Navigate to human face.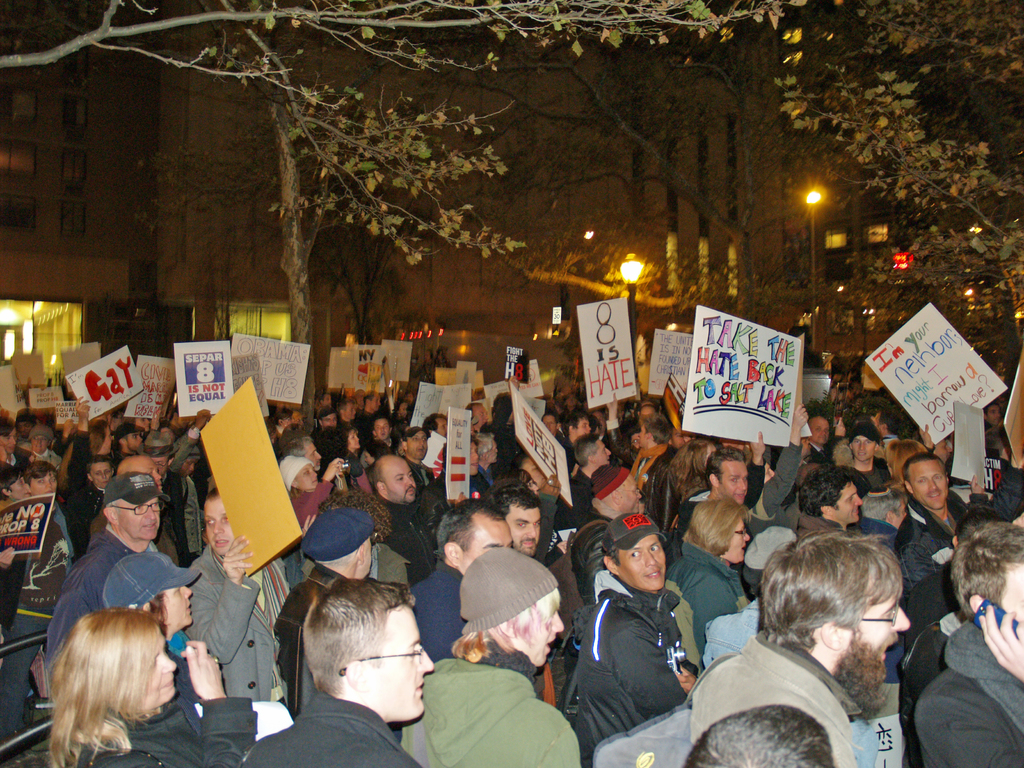
Navigation target: locate(321, 412, 337, 426).
